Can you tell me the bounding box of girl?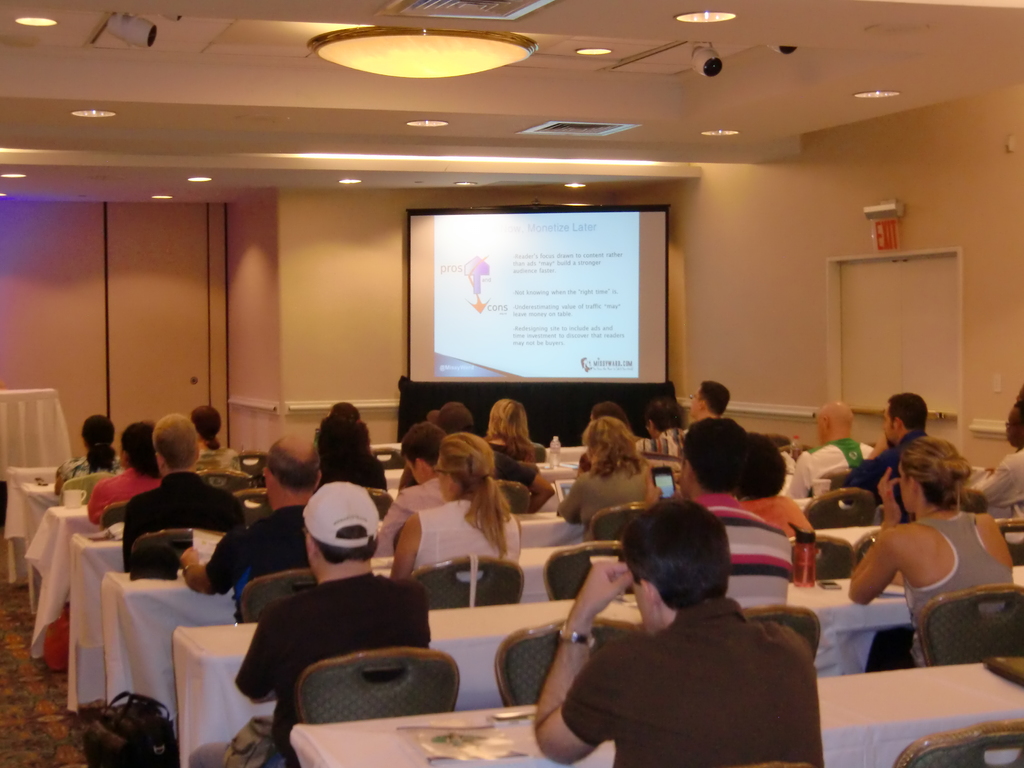
(x1=90, y1=418, x2=164, y2=524).
